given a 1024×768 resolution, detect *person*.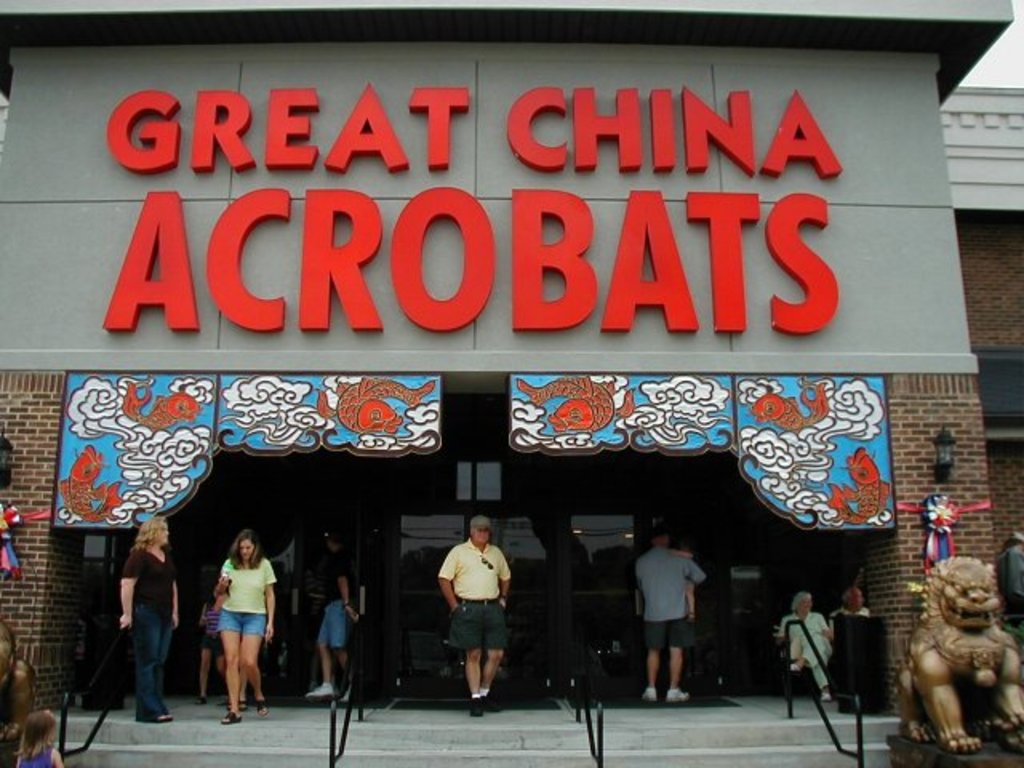
(left=832, top=584, right=875, bottom=646).
